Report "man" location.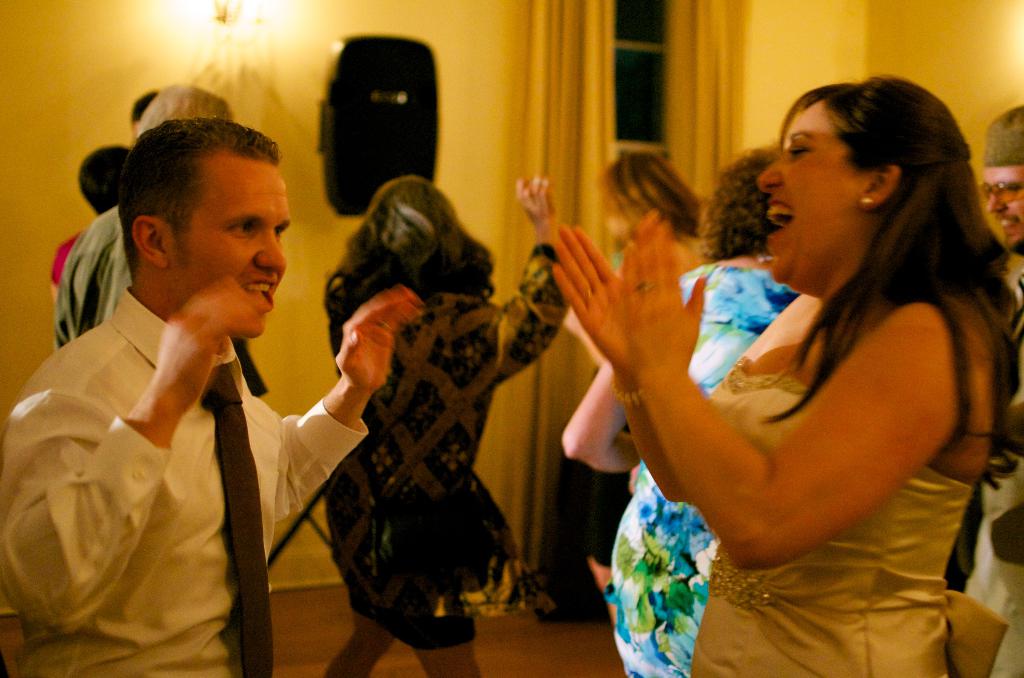
Report: [54, 85, 244, 353].
